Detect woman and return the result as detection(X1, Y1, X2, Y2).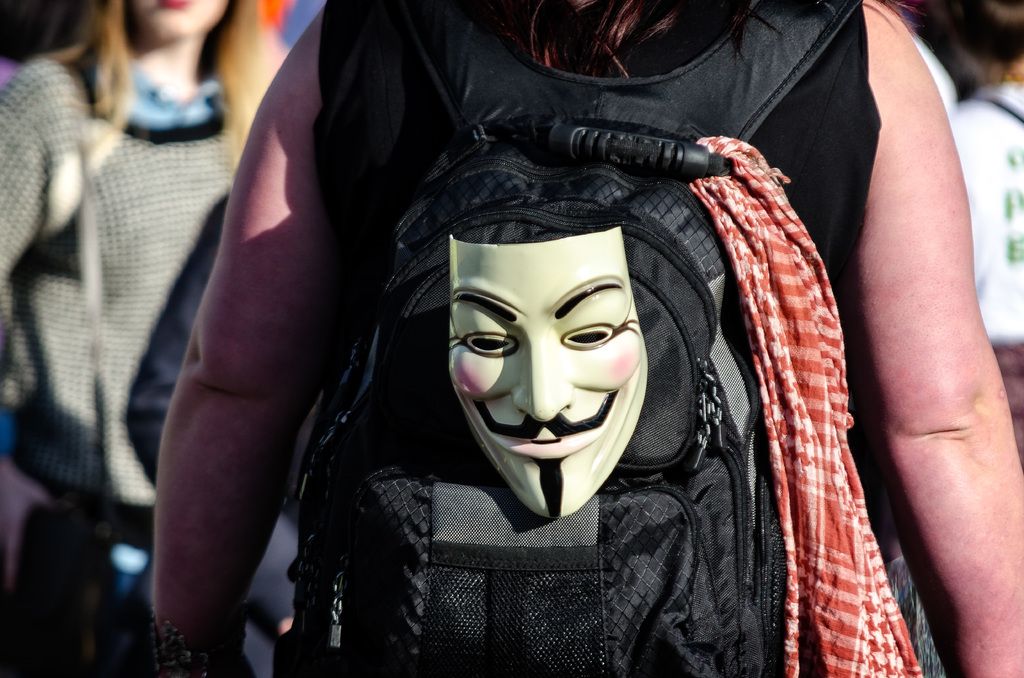
detection(948, 0, 1023, 474).
